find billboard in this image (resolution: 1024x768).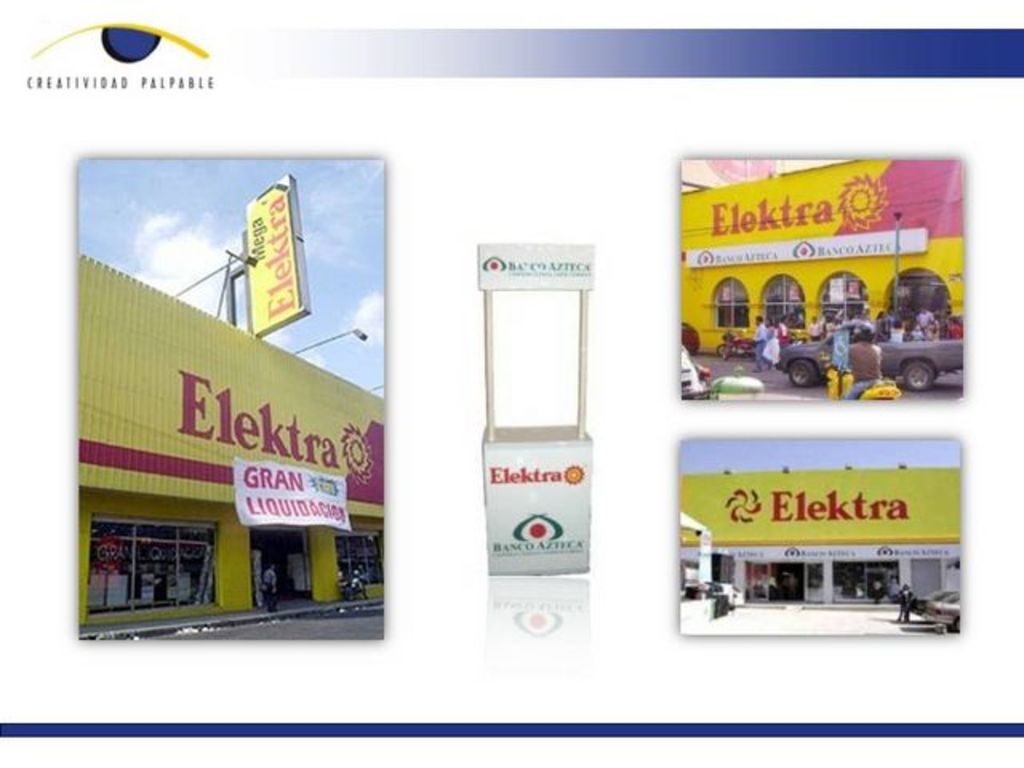
bbox=[240, 176, 304, 323].
